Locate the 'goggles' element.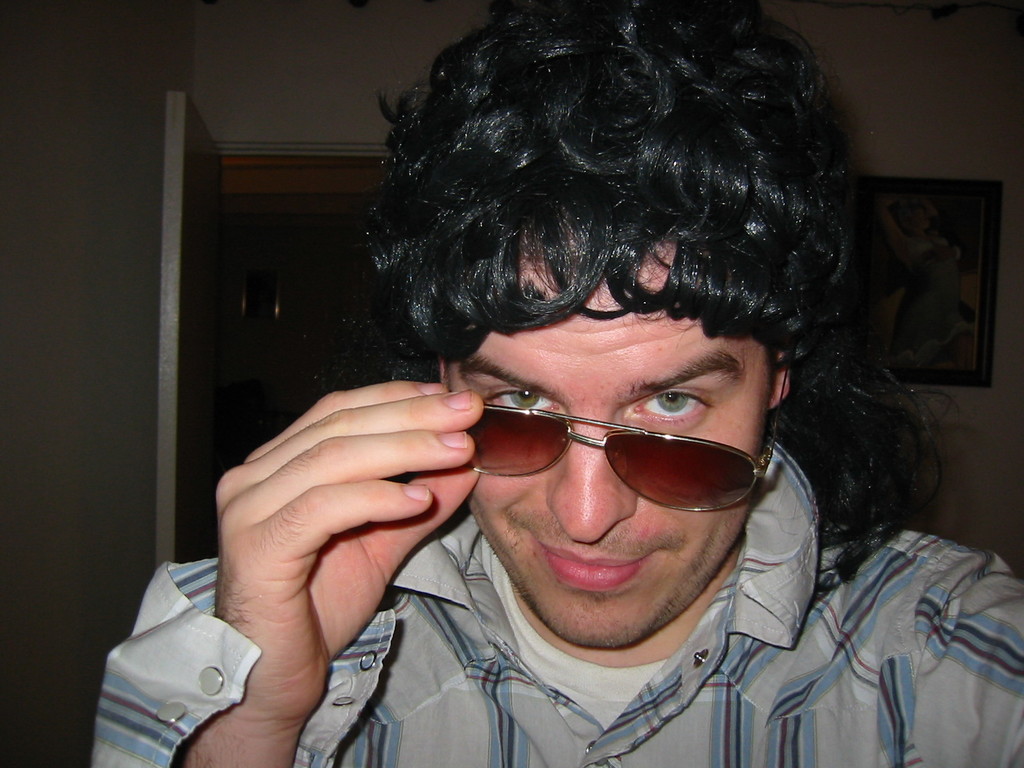
Element bbox: <box>438,341,791,506</box>.
